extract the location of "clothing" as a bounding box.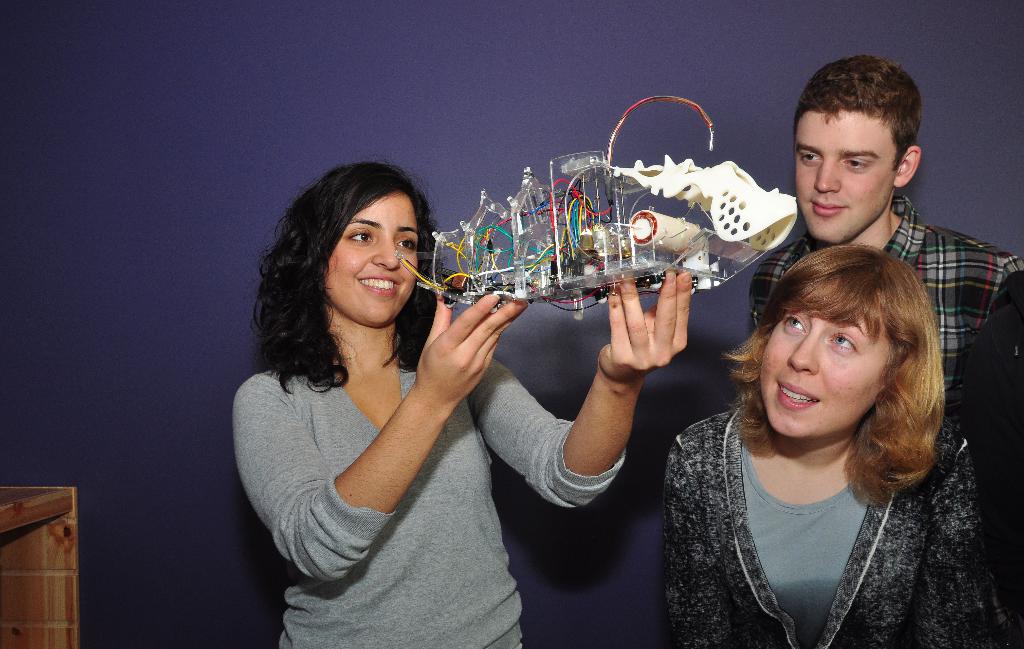
756/192/1023/407.
